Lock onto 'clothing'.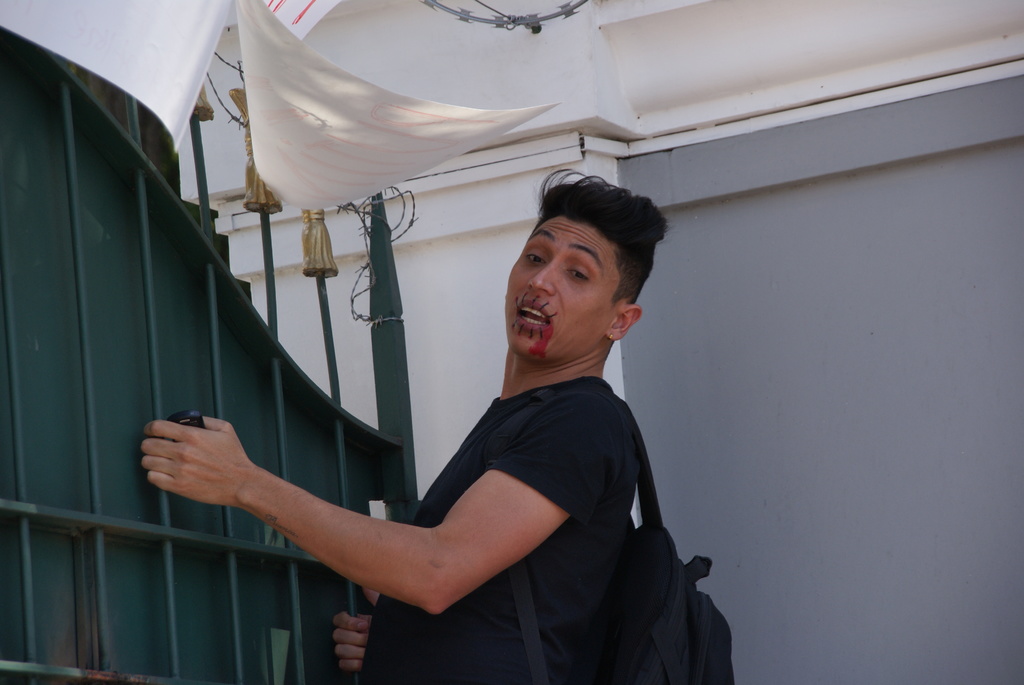
Locked: bbox=[271, 301, 678, 654].
